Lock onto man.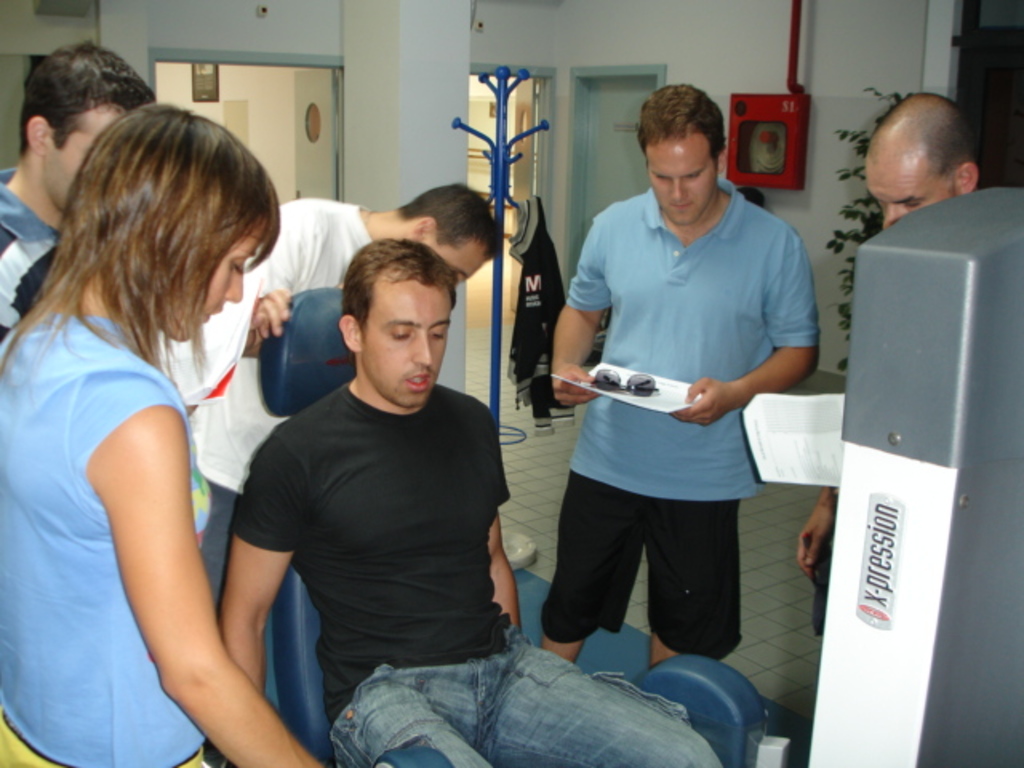
Locked: bbox(186, 181, 504, 493).
